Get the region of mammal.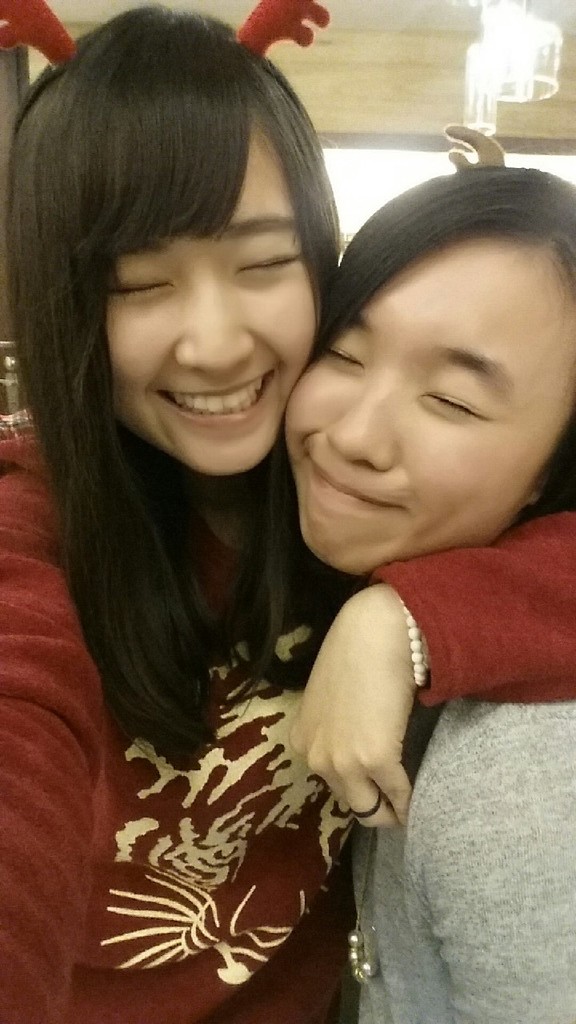
x1=0 y1=0 x2=575 y2=1023.
